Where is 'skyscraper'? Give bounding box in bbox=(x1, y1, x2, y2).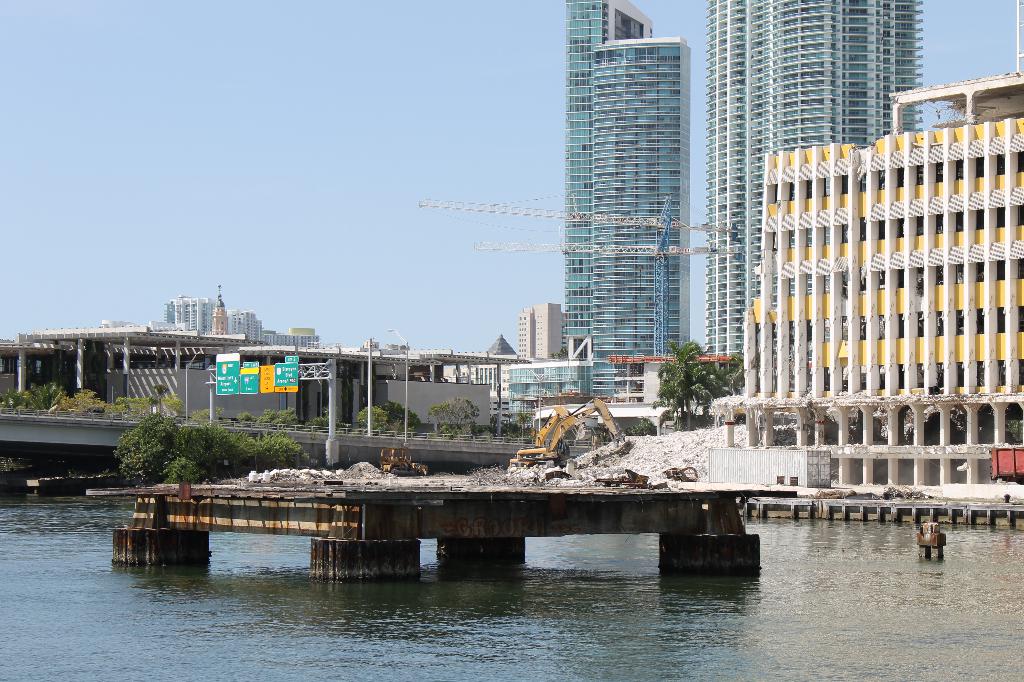
bbox=(559, 0, 693, 402).
